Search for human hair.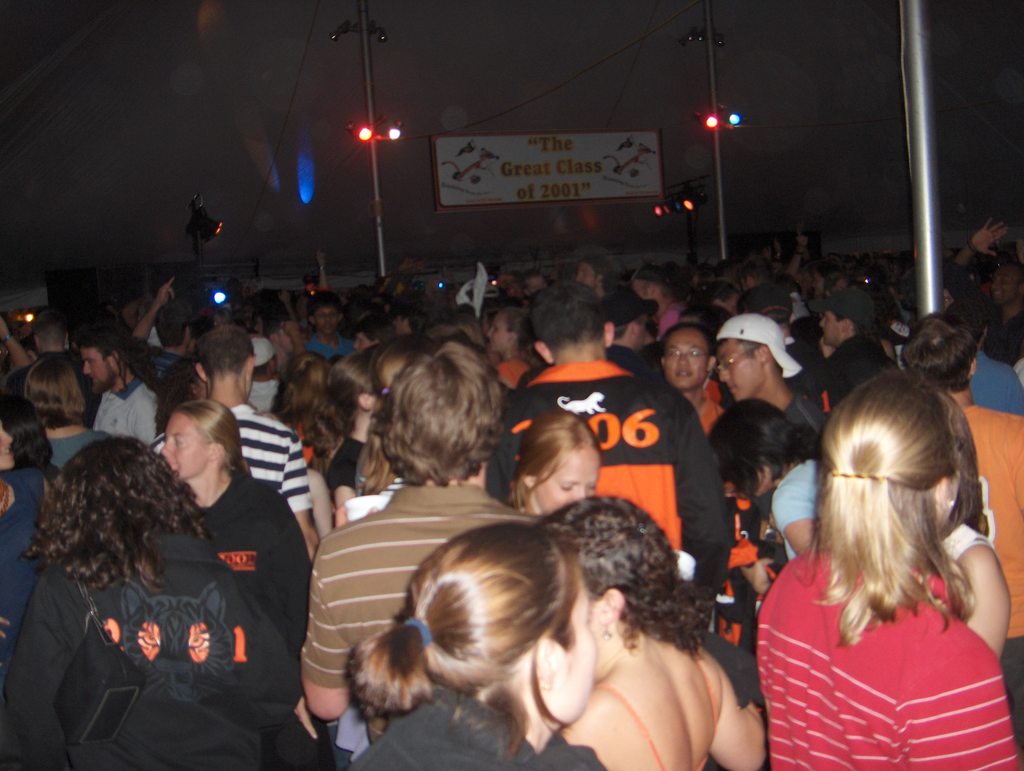
Found at box=[807, 257, 895, 299].
